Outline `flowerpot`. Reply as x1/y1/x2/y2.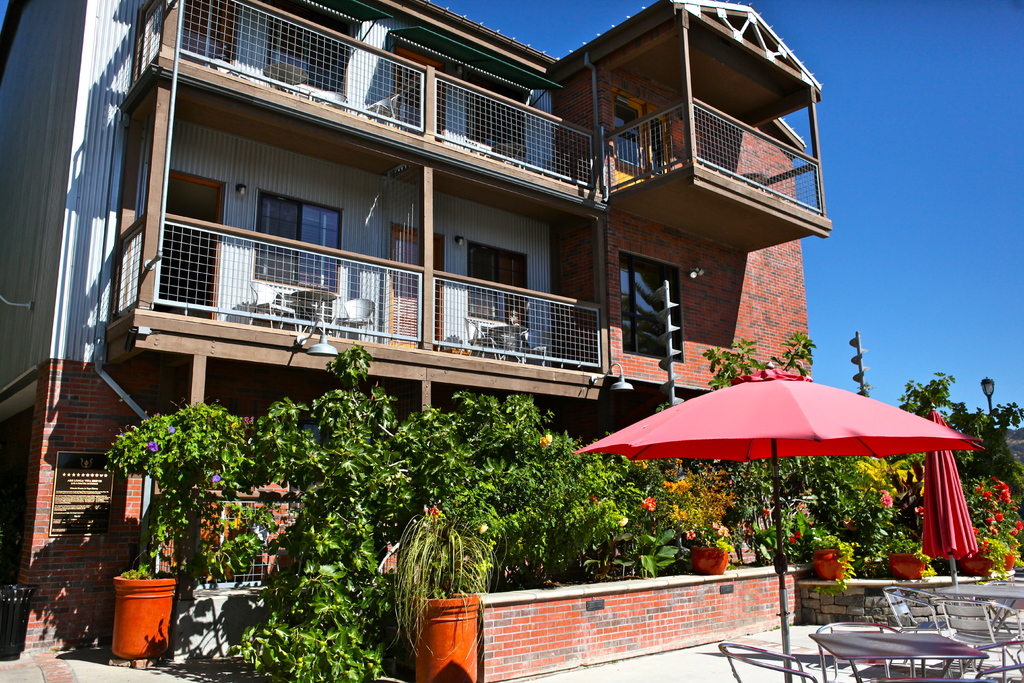
812/552/854/587.
